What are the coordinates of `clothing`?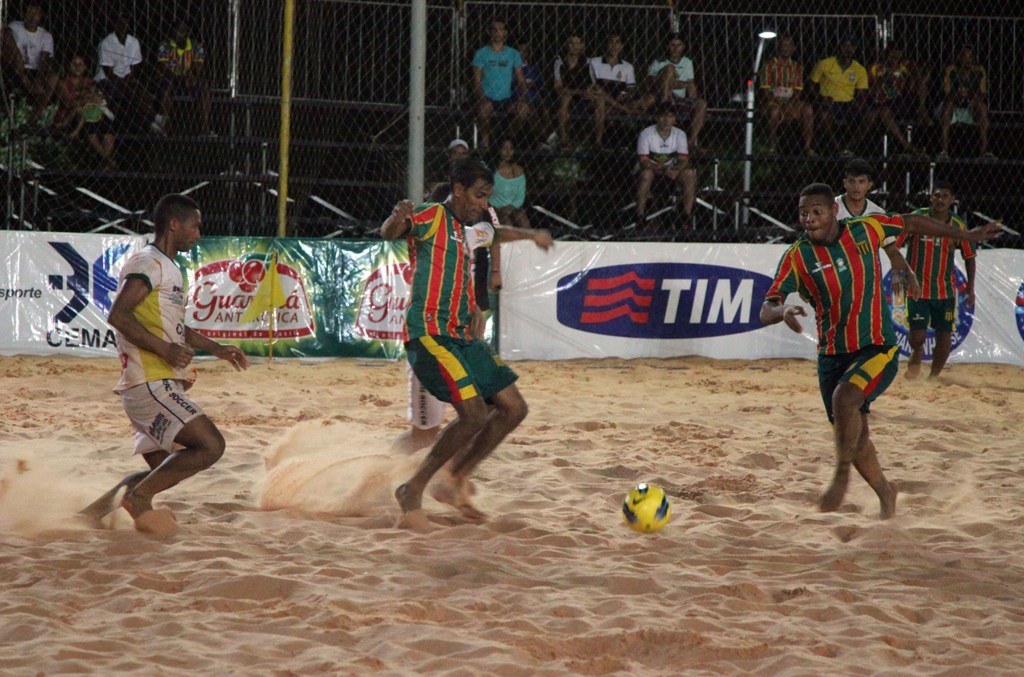
938,64,989,125.
